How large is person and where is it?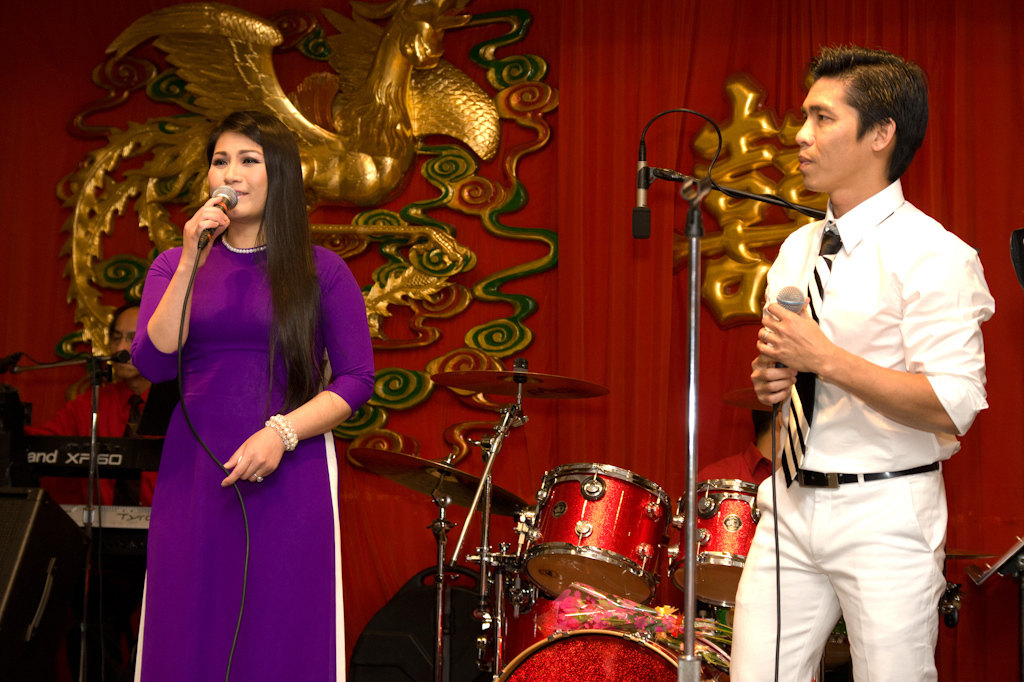
Bounding box: {"left": 0, "top": 296, "right": 183, "bottom": 681}.
